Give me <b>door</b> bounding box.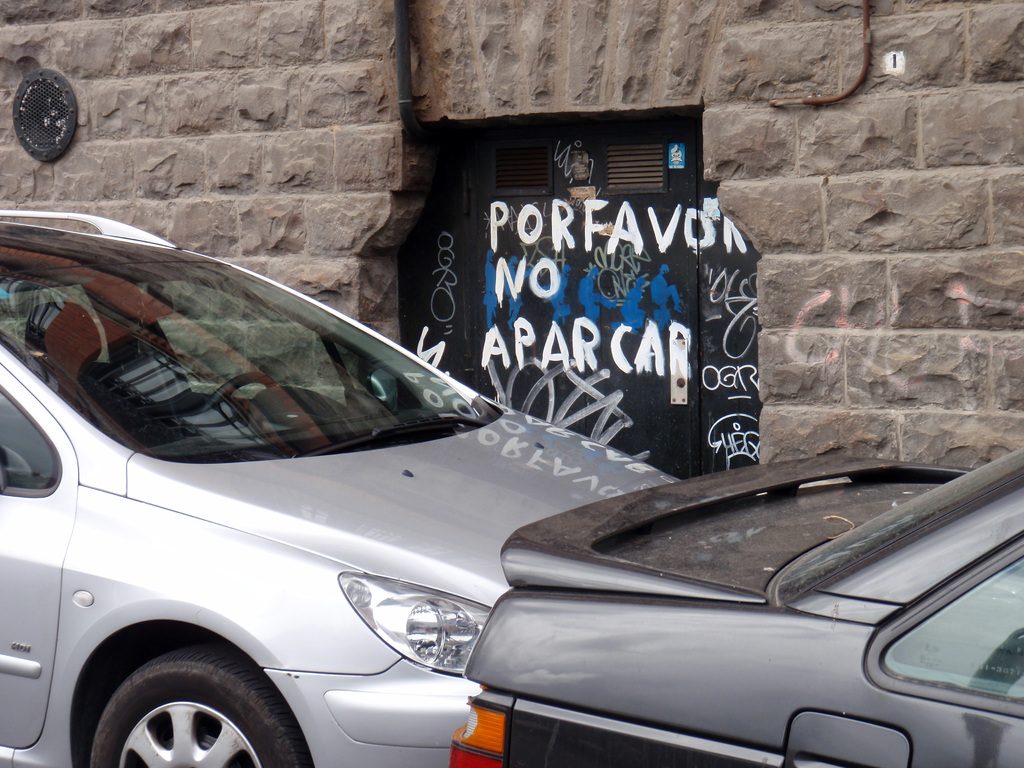
(left=865, top=534, right=1023, bottom=716).
